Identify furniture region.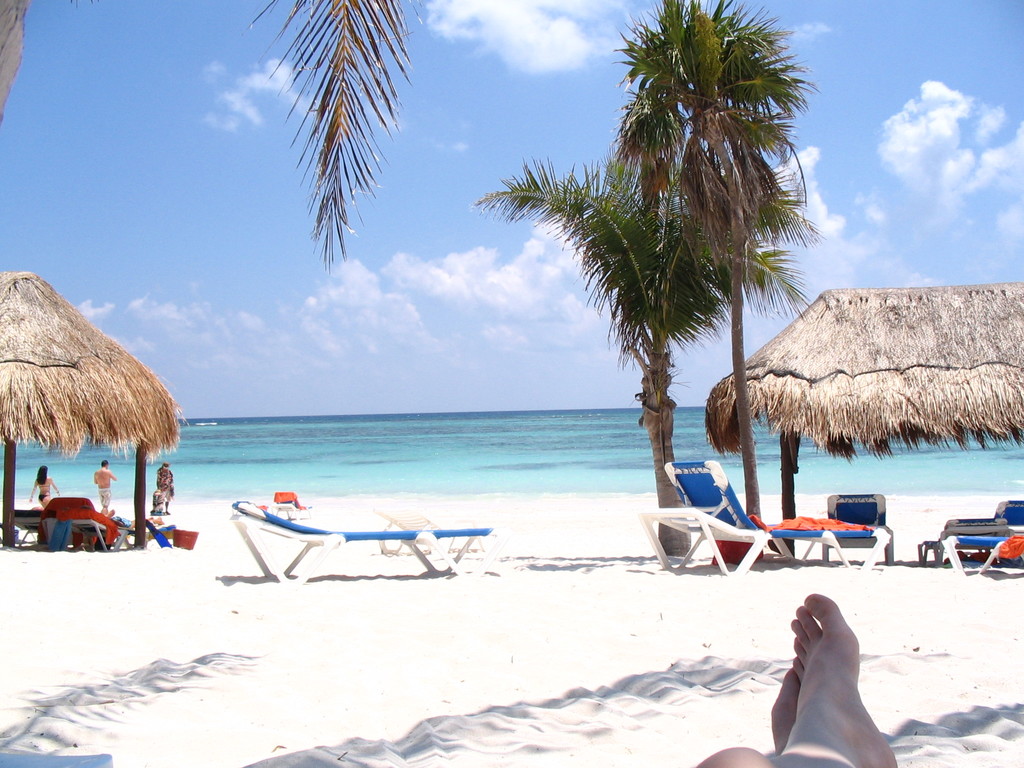
Region: <box>995,498,1023,564</box>.
